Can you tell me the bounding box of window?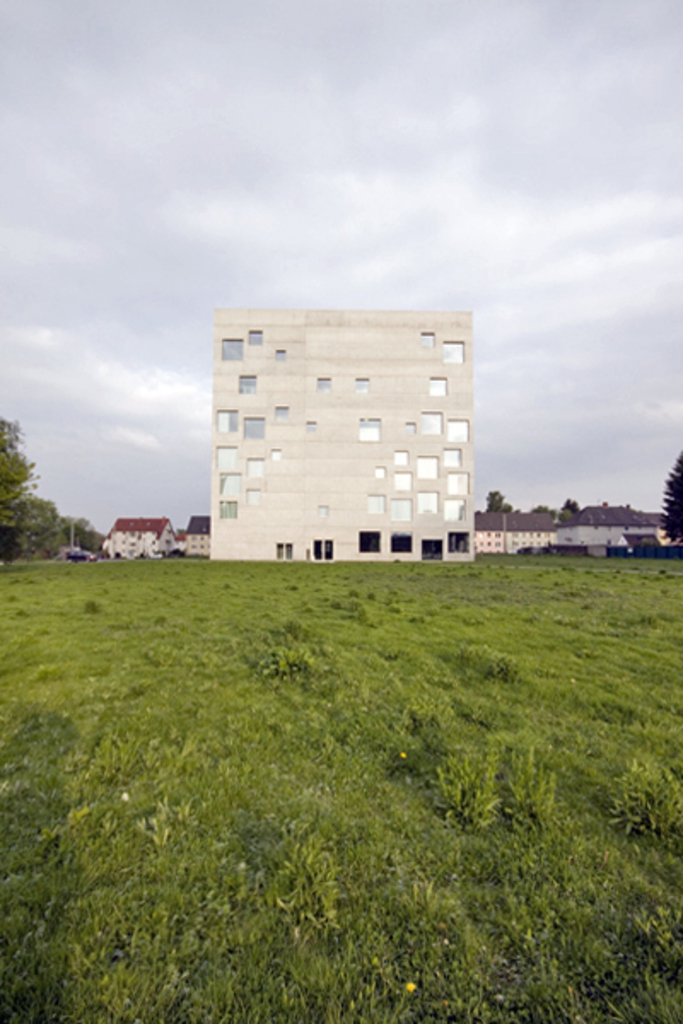
446, 464, 470, 495.
